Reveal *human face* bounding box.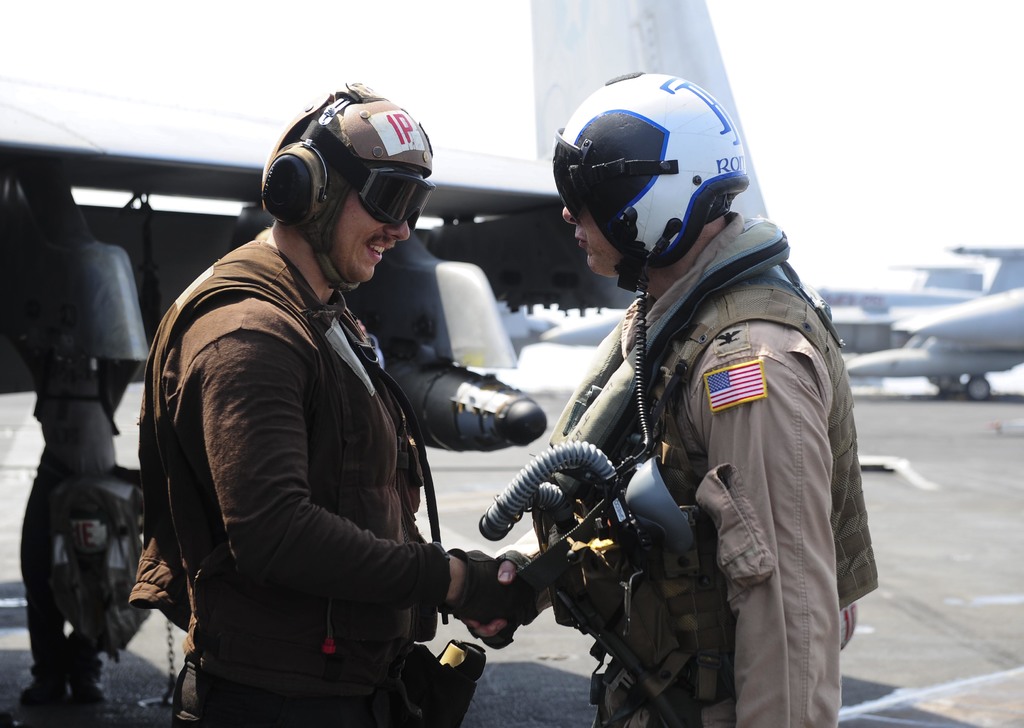
Revealed: 563/211/619/279.
